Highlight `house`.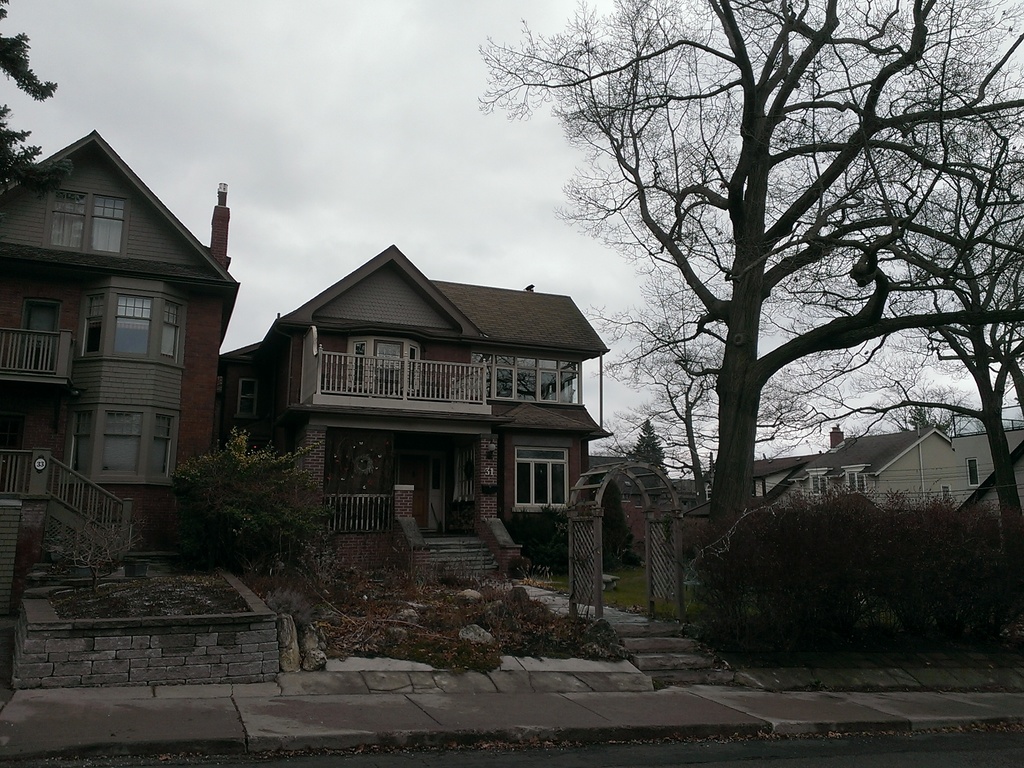
Highlighted region: rect(751, 424, 1023, 545).
